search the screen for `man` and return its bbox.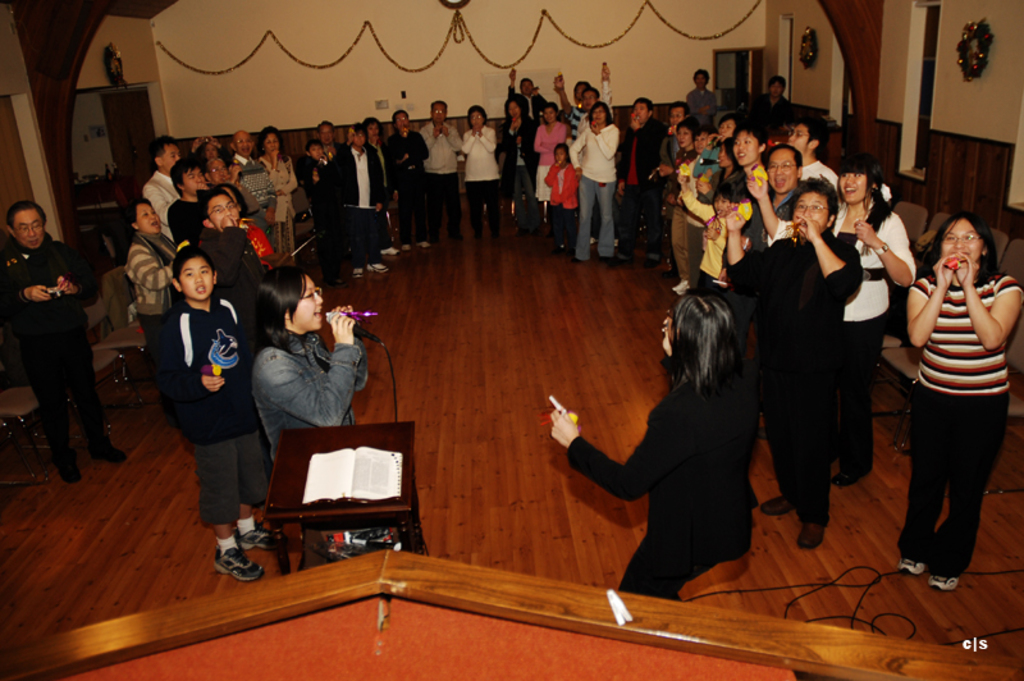
Found: rect(329, 125, 387, 270).
